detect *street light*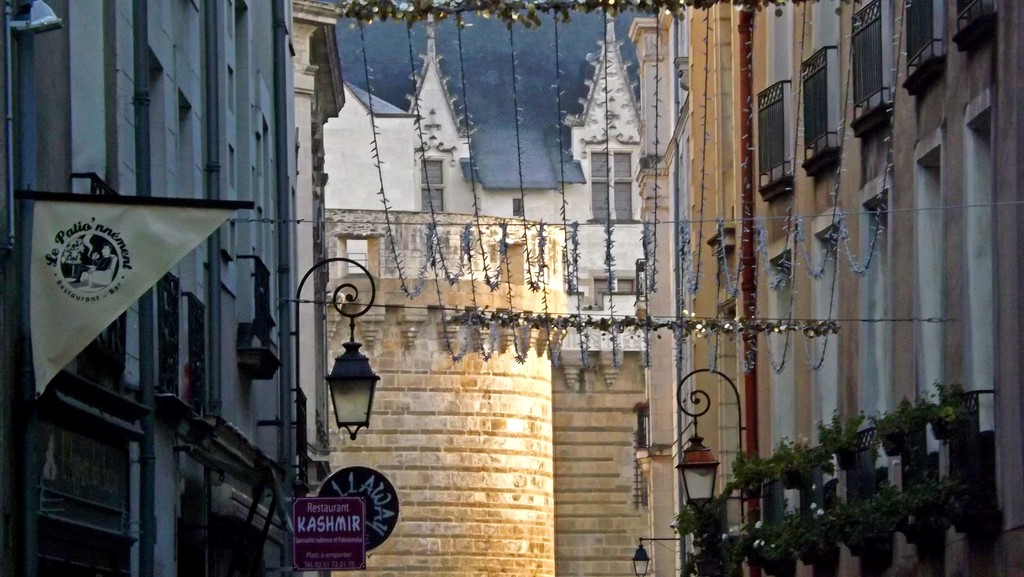
(left=296, top=248, right=380, bottom=475)
